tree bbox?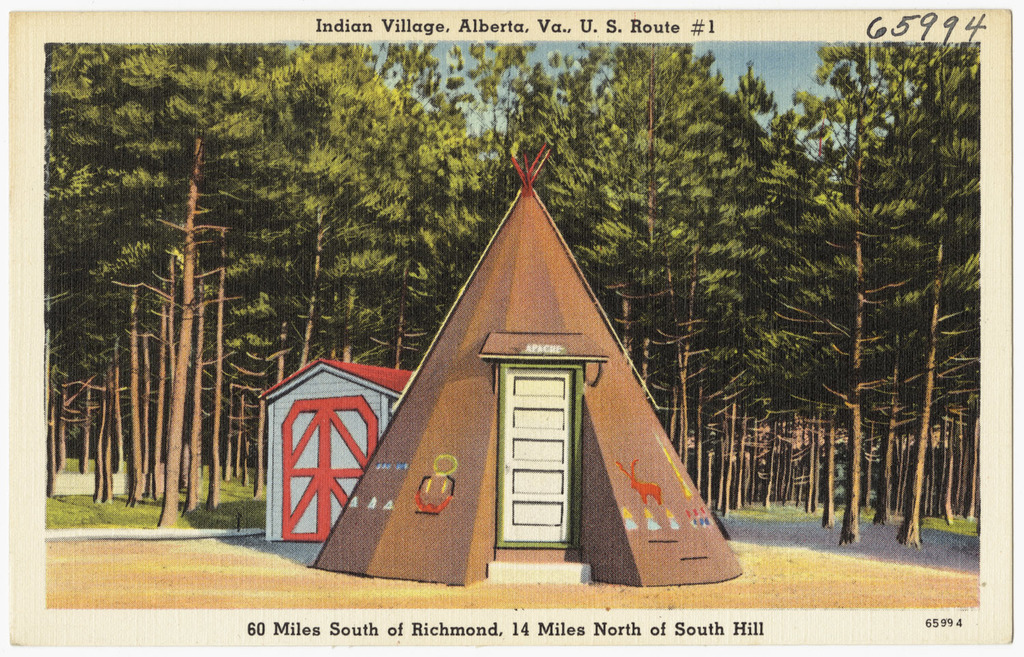
left=549, top=48, right=748, bottom=405
